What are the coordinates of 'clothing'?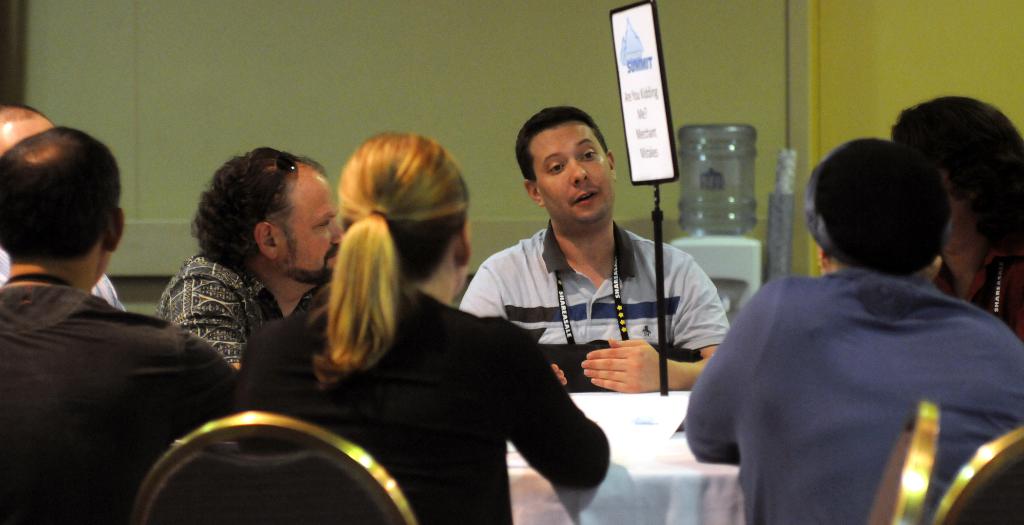
927/254/1023/363.
